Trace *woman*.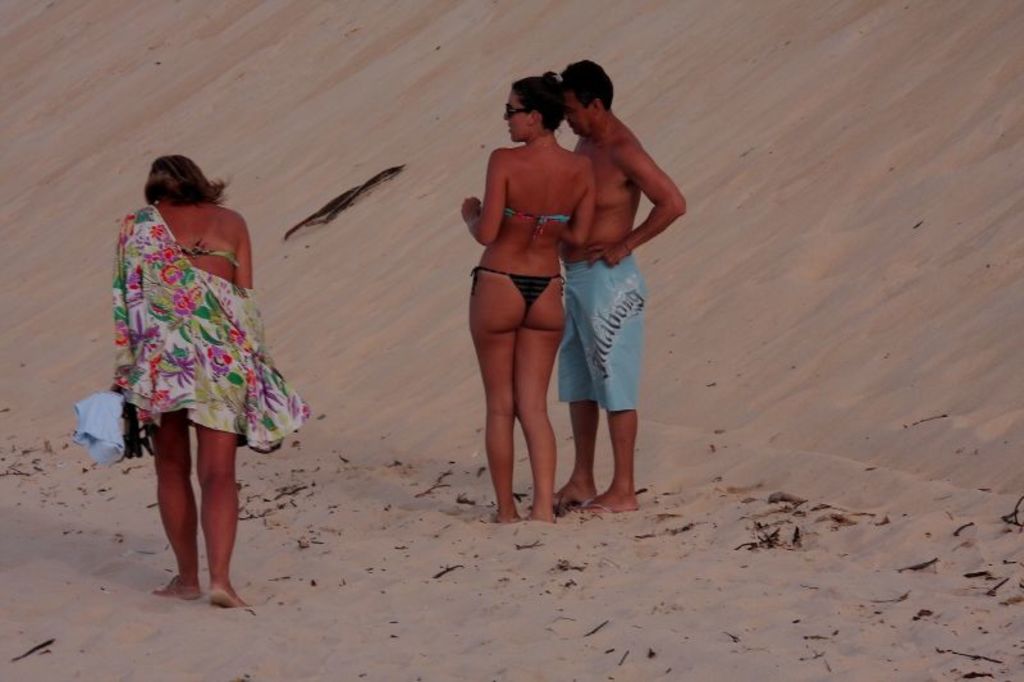
Traced to BBox(106, 143, 300, 569).
